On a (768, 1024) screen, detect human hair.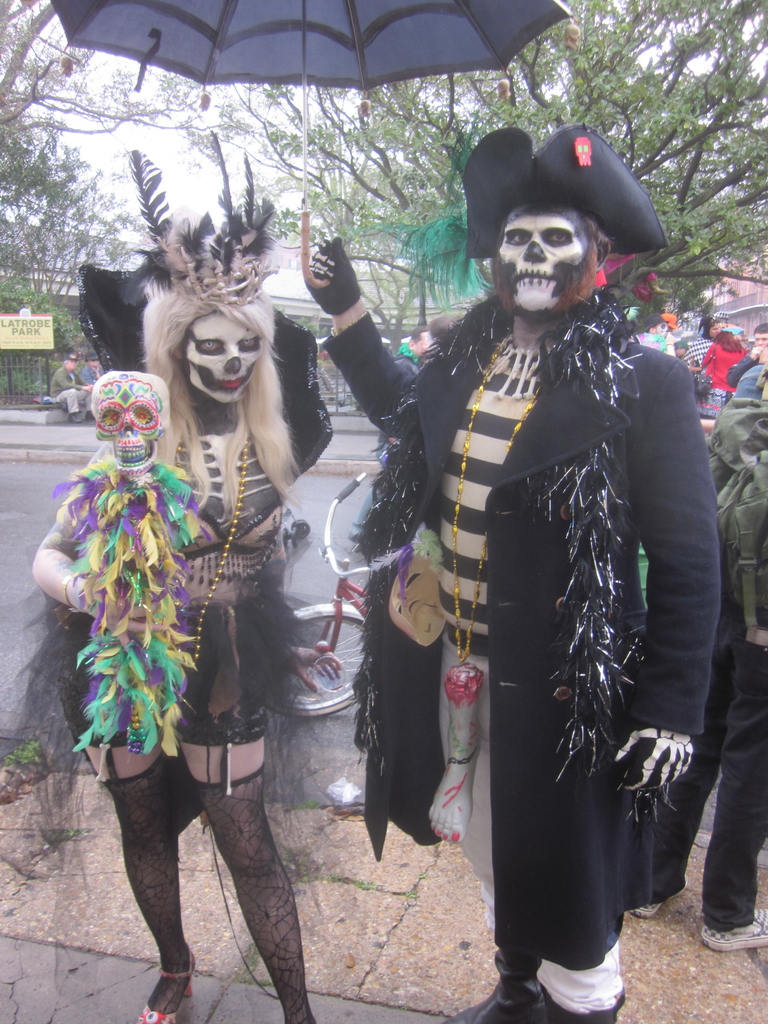
region(428, 312, 462, 342).
